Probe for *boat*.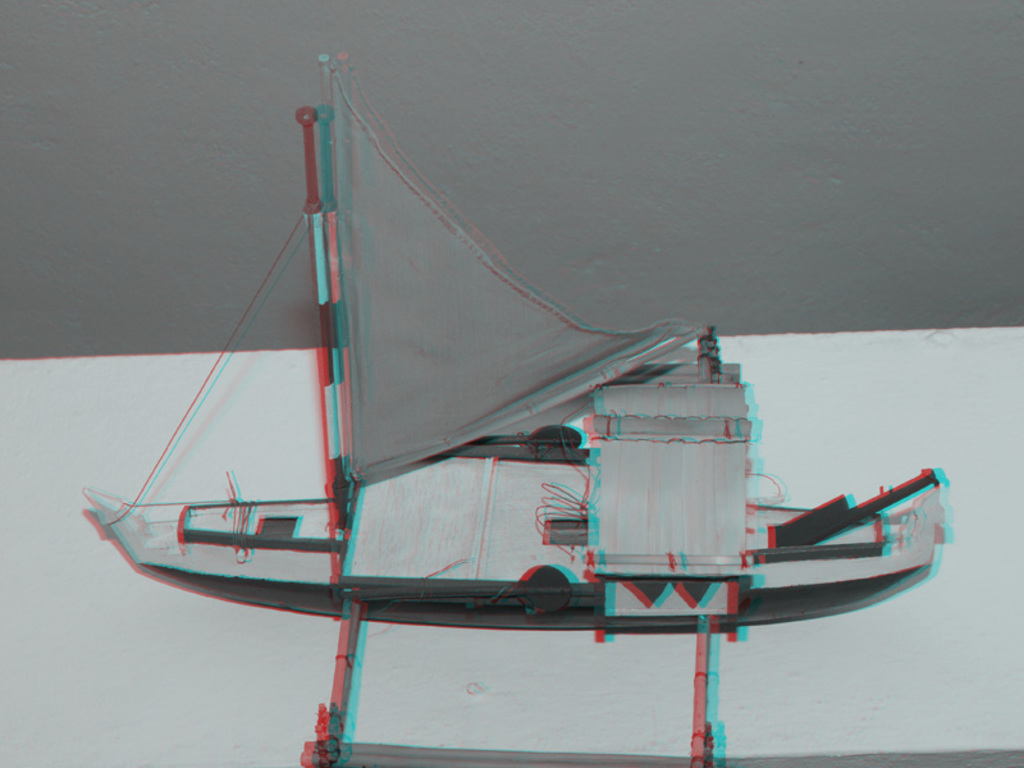
Probe result: bbox=[74, 10, 950, 767].
